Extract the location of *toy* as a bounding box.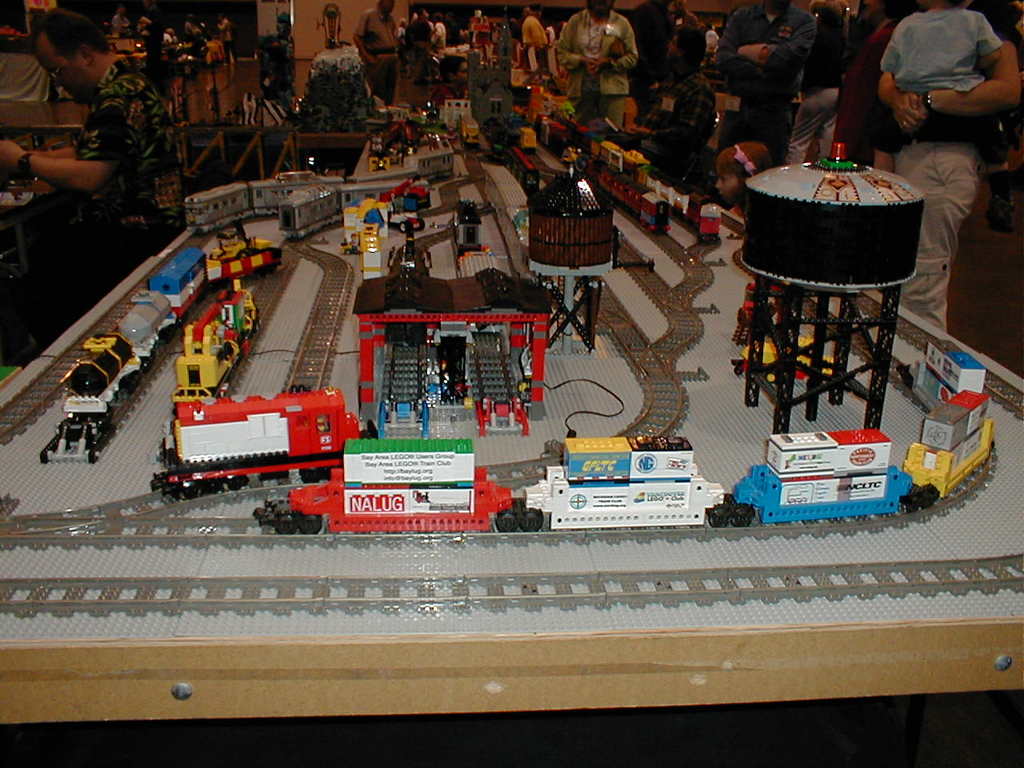
x1=349, y1=263, x2=551, y2=443.
